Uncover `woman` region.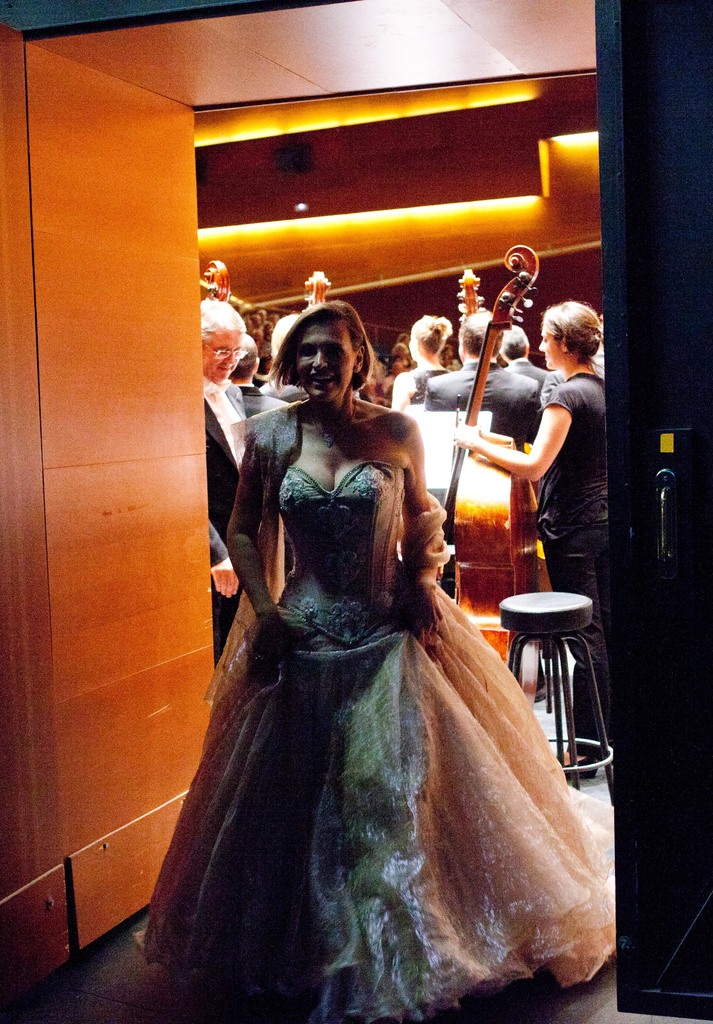
Uncovered: detection(454, 296, 601, 774).
